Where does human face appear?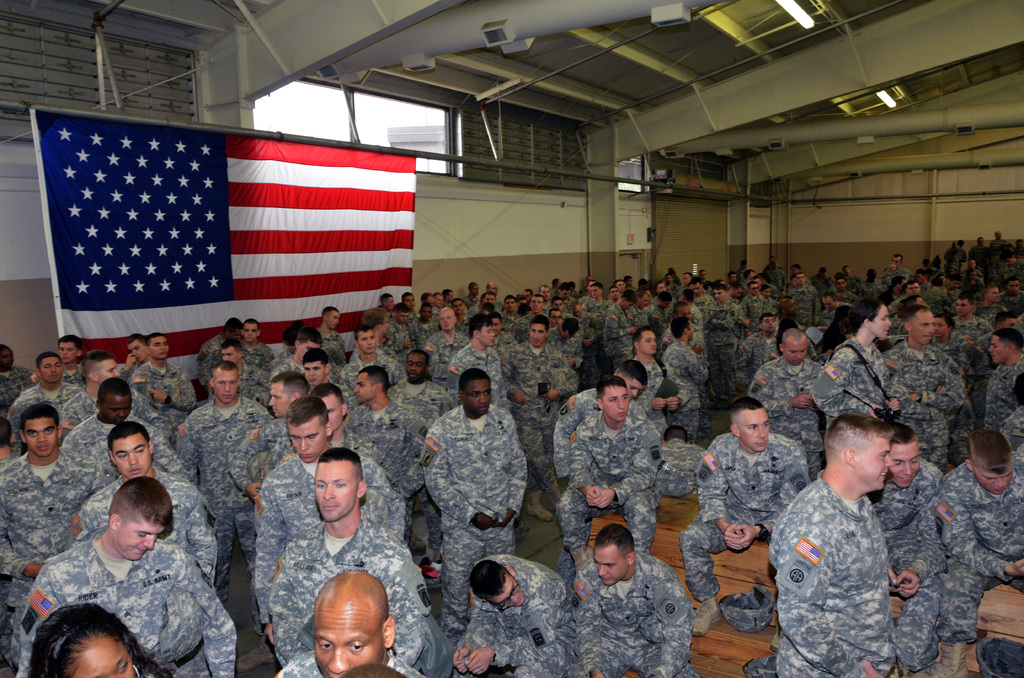
Appears at crop(950, 279, 960, 289).
